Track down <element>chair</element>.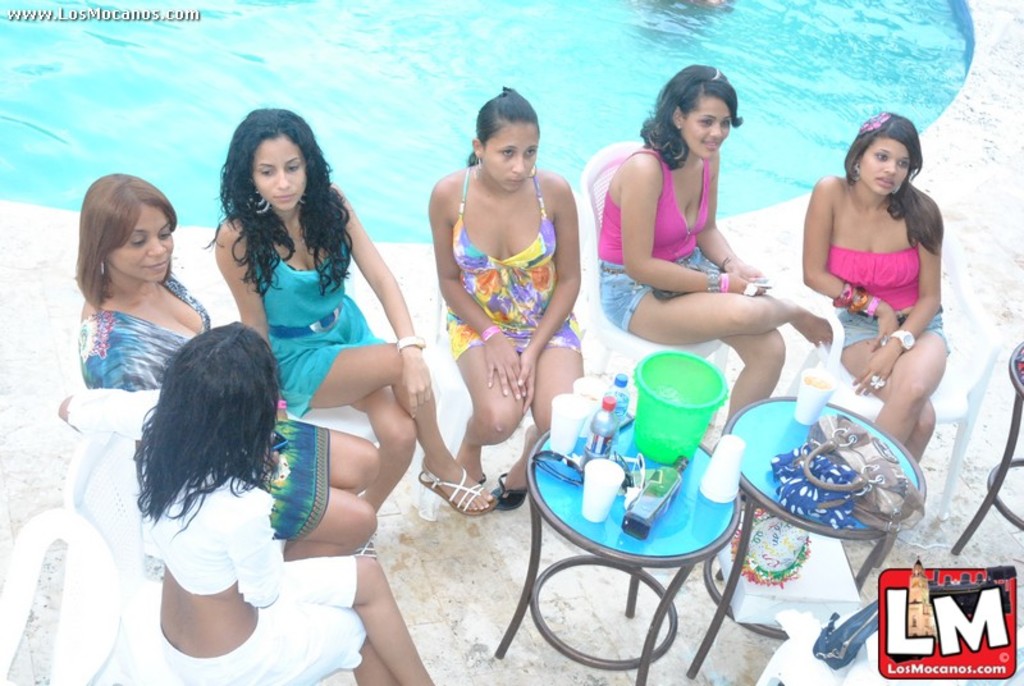
Tracked to select_region(783, 227, 1004, 520).
